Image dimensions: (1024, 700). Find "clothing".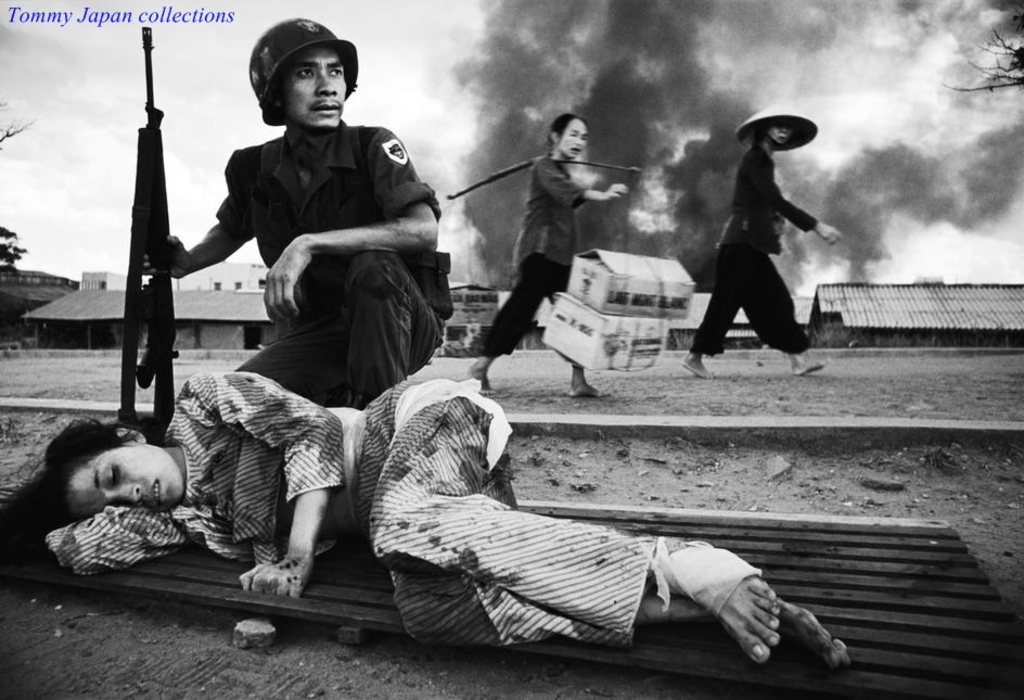
select_region(204, 115, 447, 409).
